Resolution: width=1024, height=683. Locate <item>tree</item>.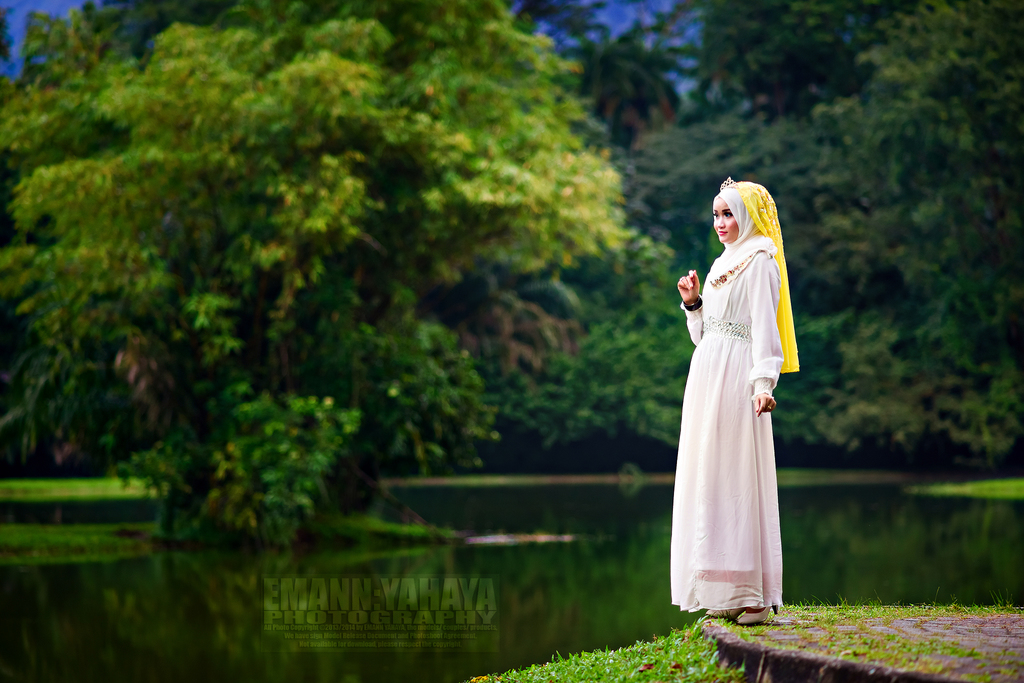
x1=808 y1=0 x2=1023 y2=350.
